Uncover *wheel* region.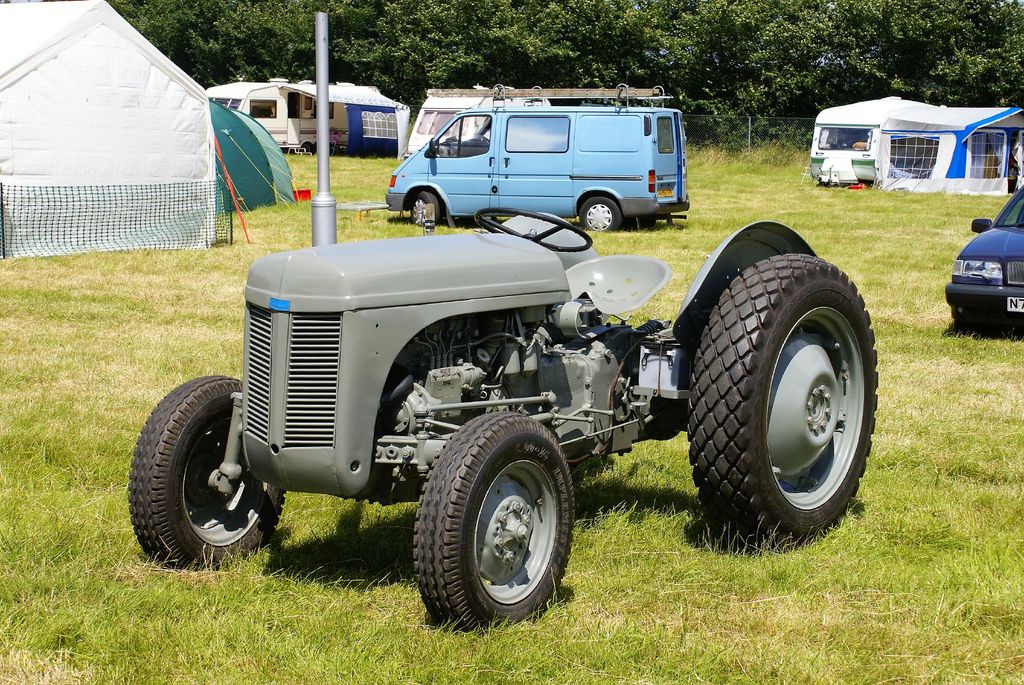
Uncovered: [left=412, top=427, right=573, bottom=626].
